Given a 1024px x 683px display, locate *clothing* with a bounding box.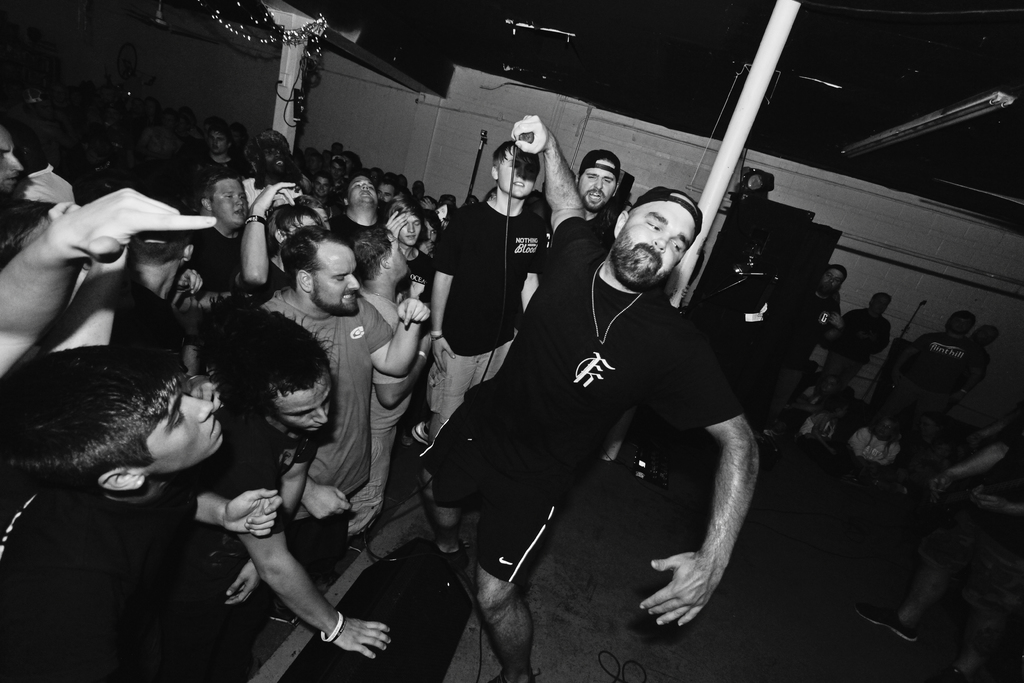
Located: region(413, 208, 751, 594).
